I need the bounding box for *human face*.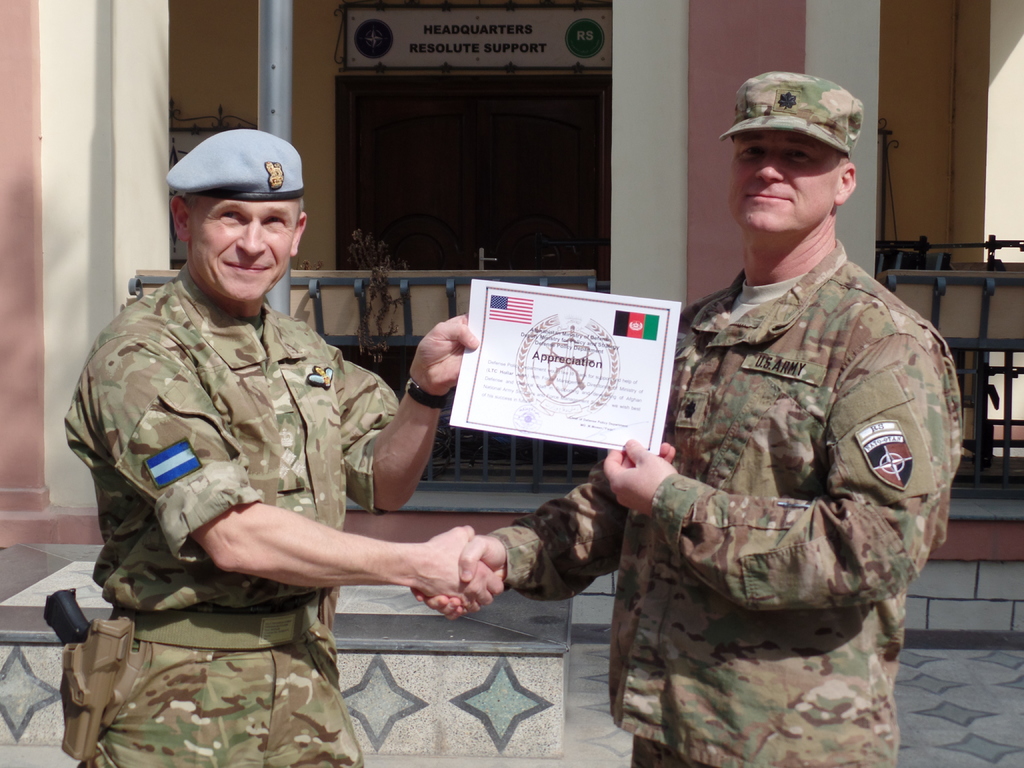
Here it is: [724, 127, 833, 237].
